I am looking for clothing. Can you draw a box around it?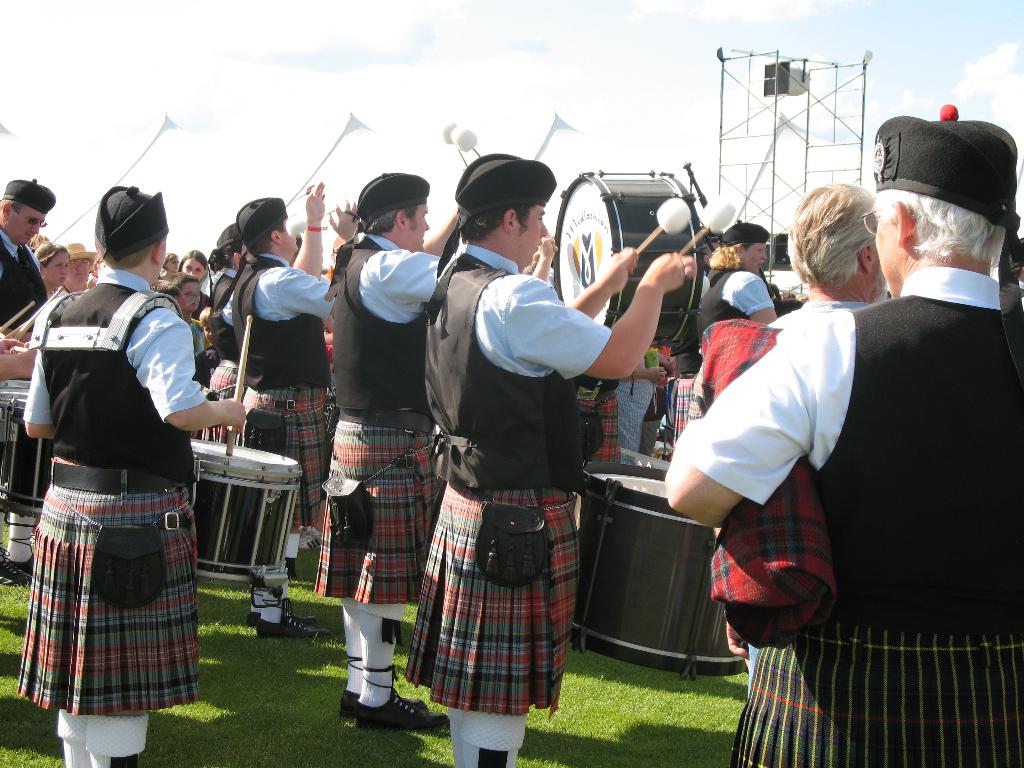
Sure, the bounding box is {"left": 220, "top": 246, "right": 330, "bottom": 560}.
